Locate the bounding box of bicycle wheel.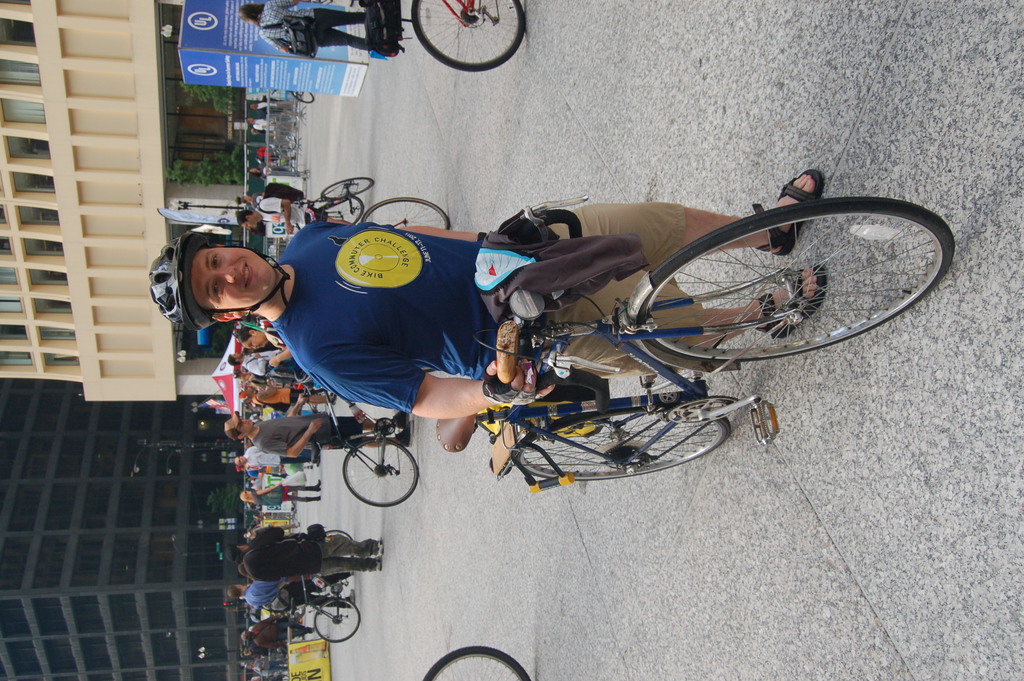
Bounding box: [left=632, top=176, right=948, bottom=383].
